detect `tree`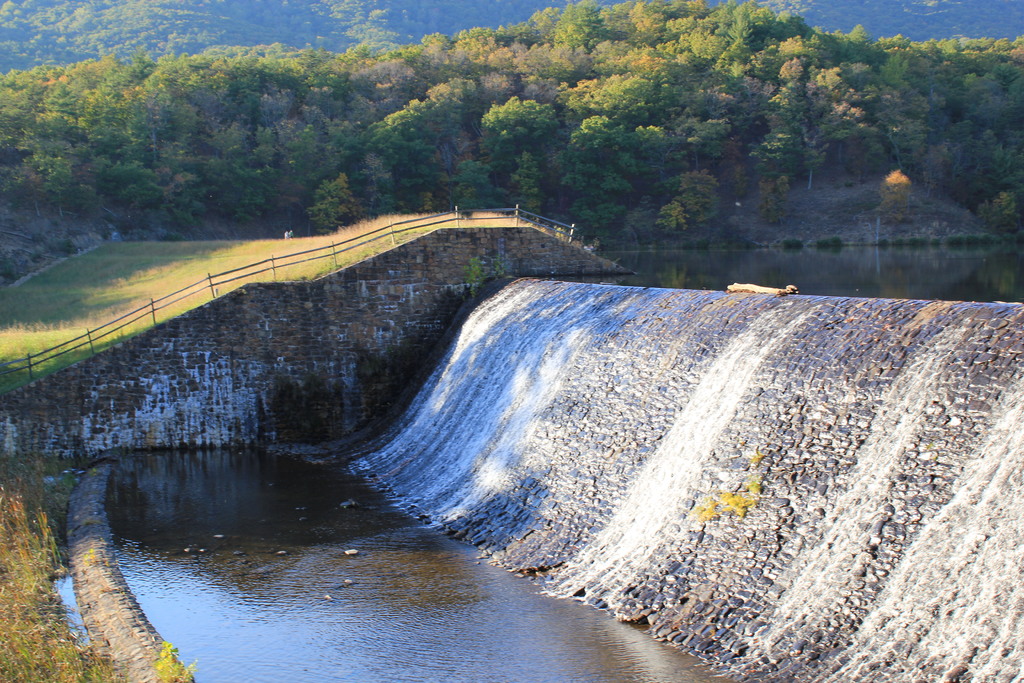
bbox=(872, 170, 915, 221)
